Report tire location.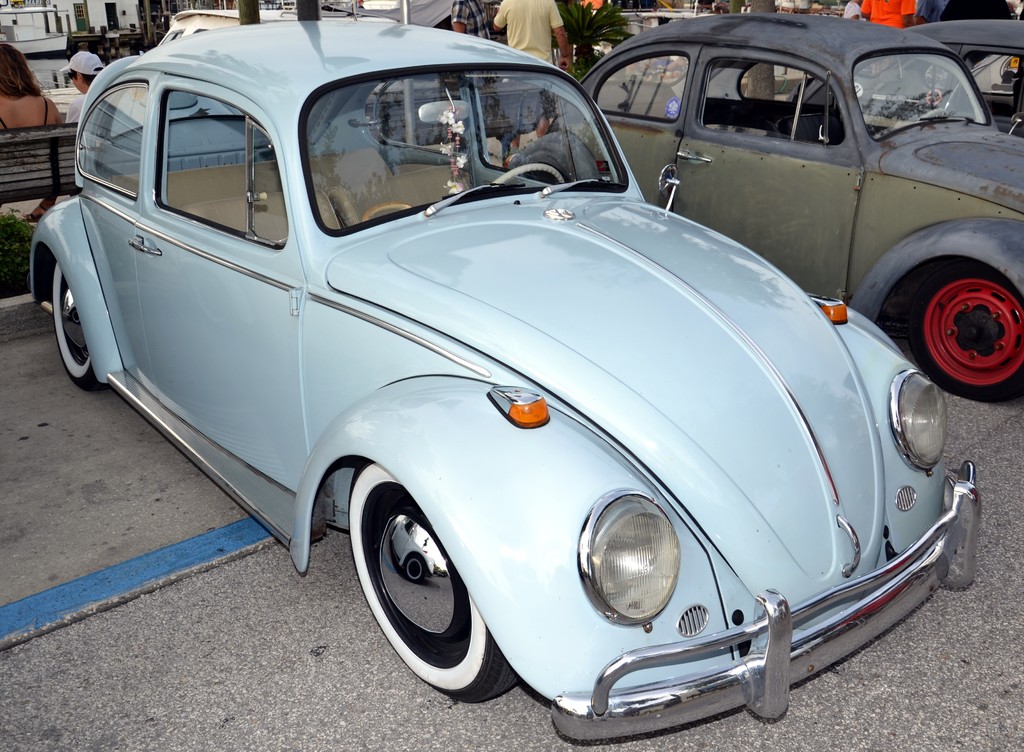
Report: {"left": 906, "top": 258, "right": 1023, "bottom": 403}.
